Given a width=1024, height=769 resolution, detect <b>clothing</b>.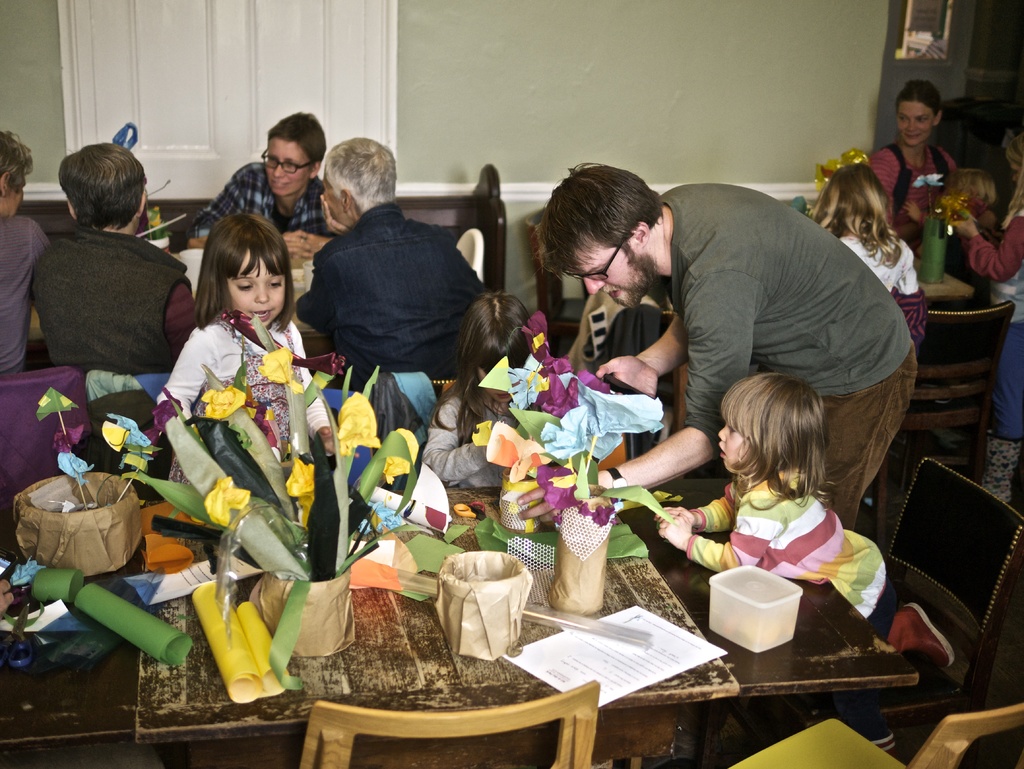
l=641, t=187, r=931, b=513.
